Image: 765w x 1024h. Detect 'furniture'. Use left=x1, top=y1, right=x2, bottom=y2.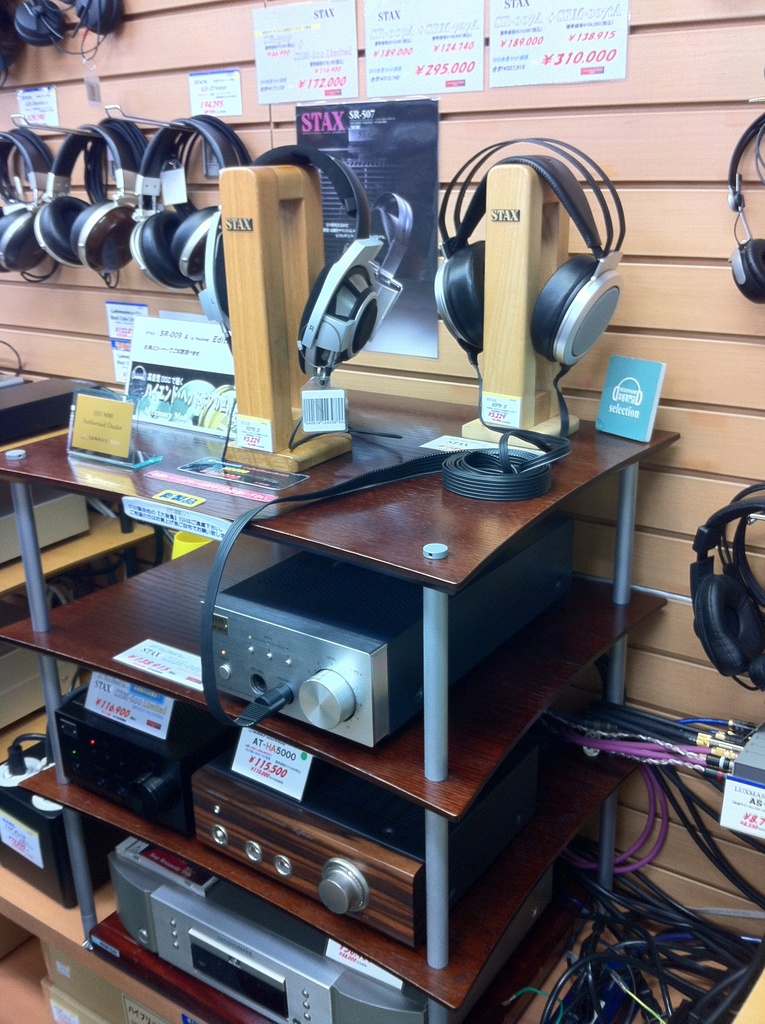
left=0, top=385, right=681, bottom=1023.
